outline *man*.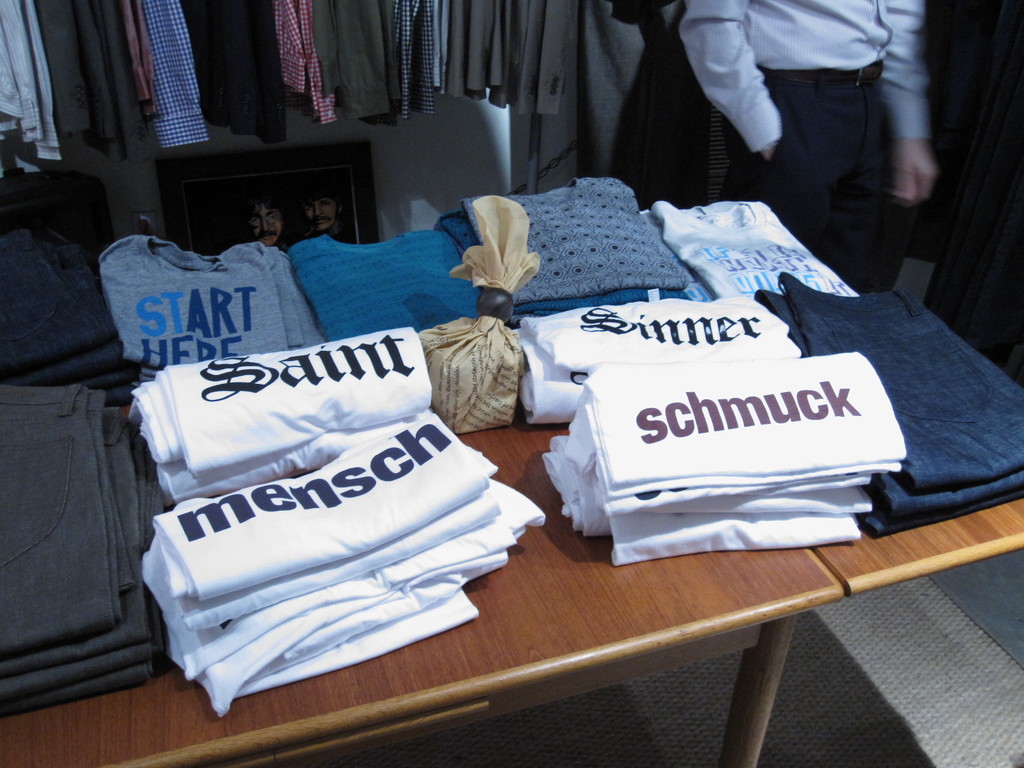
Outline: x1=676, y1=0, x2=942, y2=296.
